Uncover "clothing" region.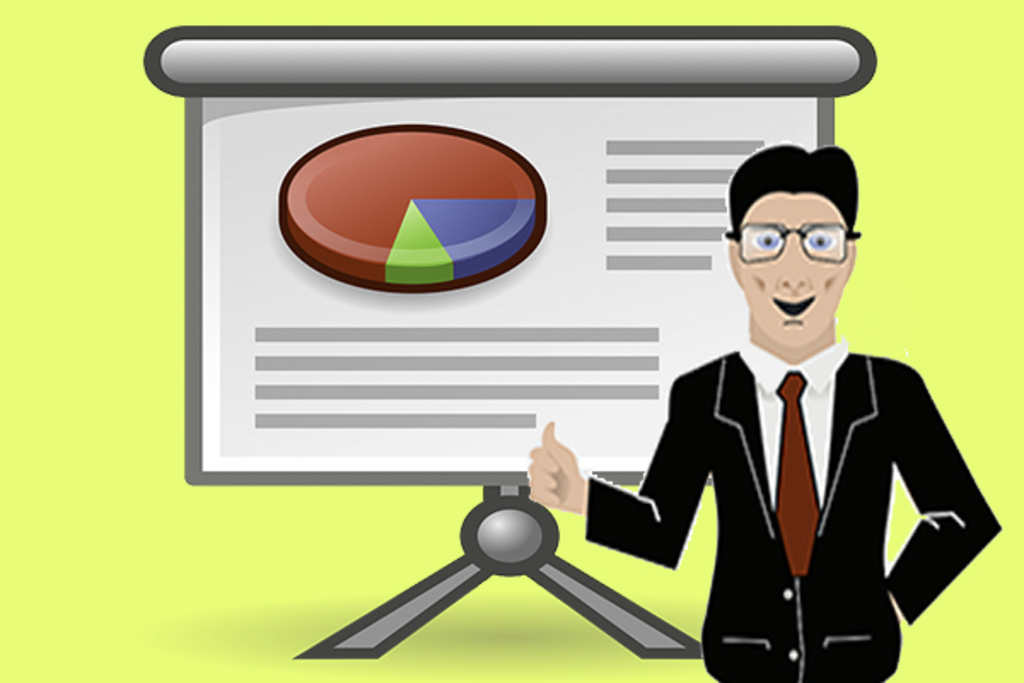
Uncovered: {"x1": 585, "y1": 342, "x2": 1000, "y2": 681}.
